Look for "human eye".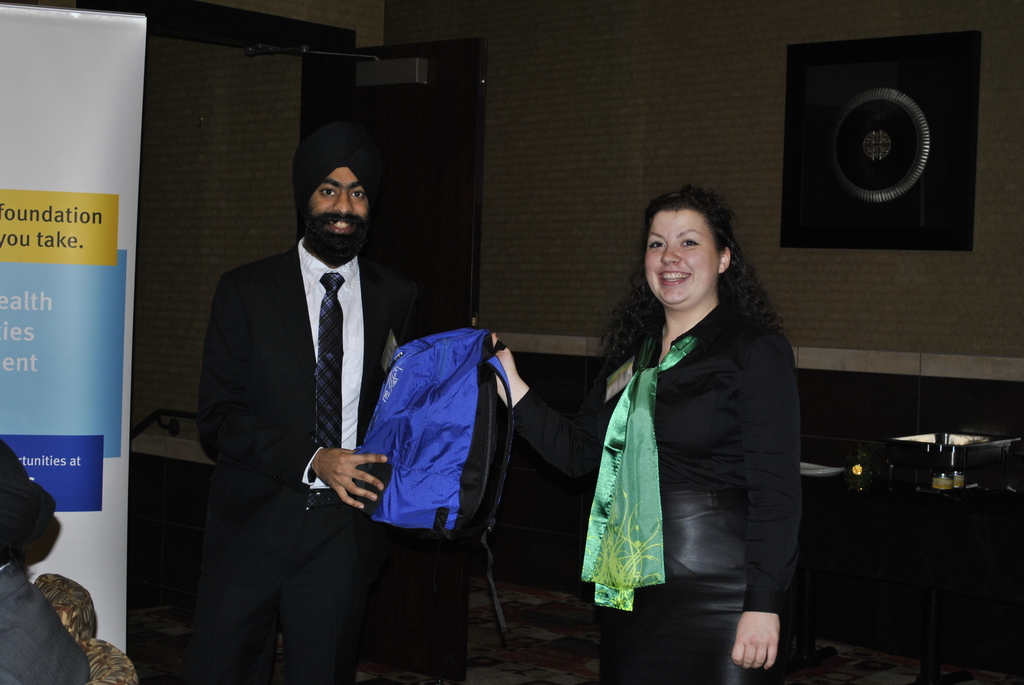
Found: detection(316, 184, 337, 200).
